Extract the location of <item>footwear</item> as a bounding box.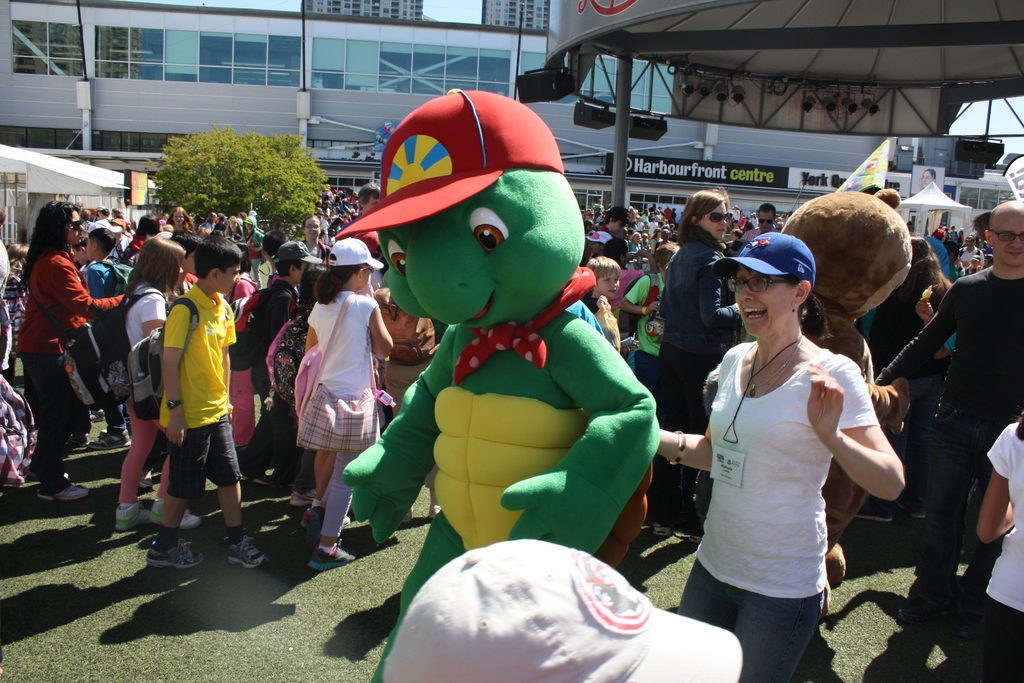
(291, 495, 323, 508).
